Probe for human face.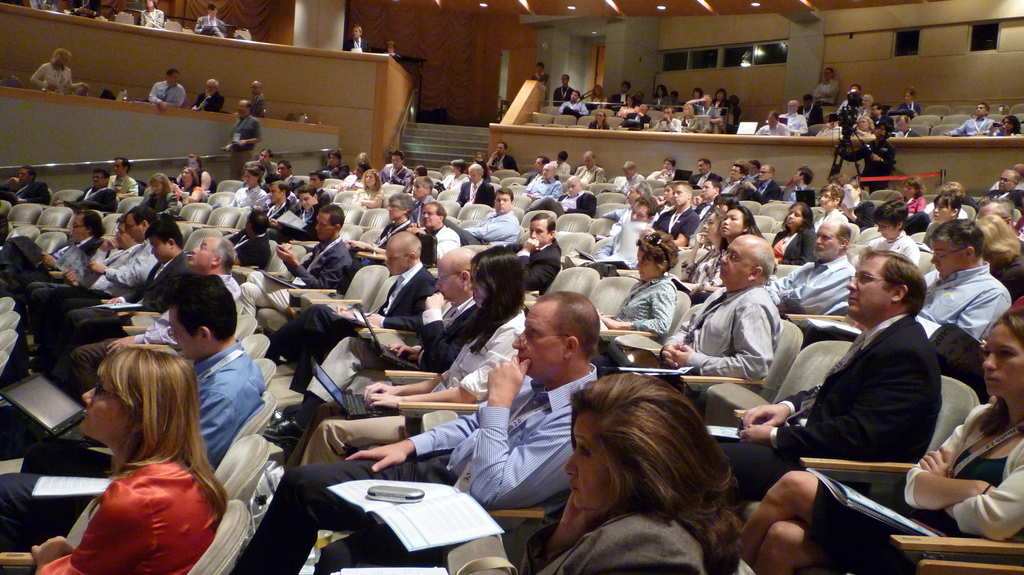
Probe result: left=513, top=303, right=564, bottom=378.
